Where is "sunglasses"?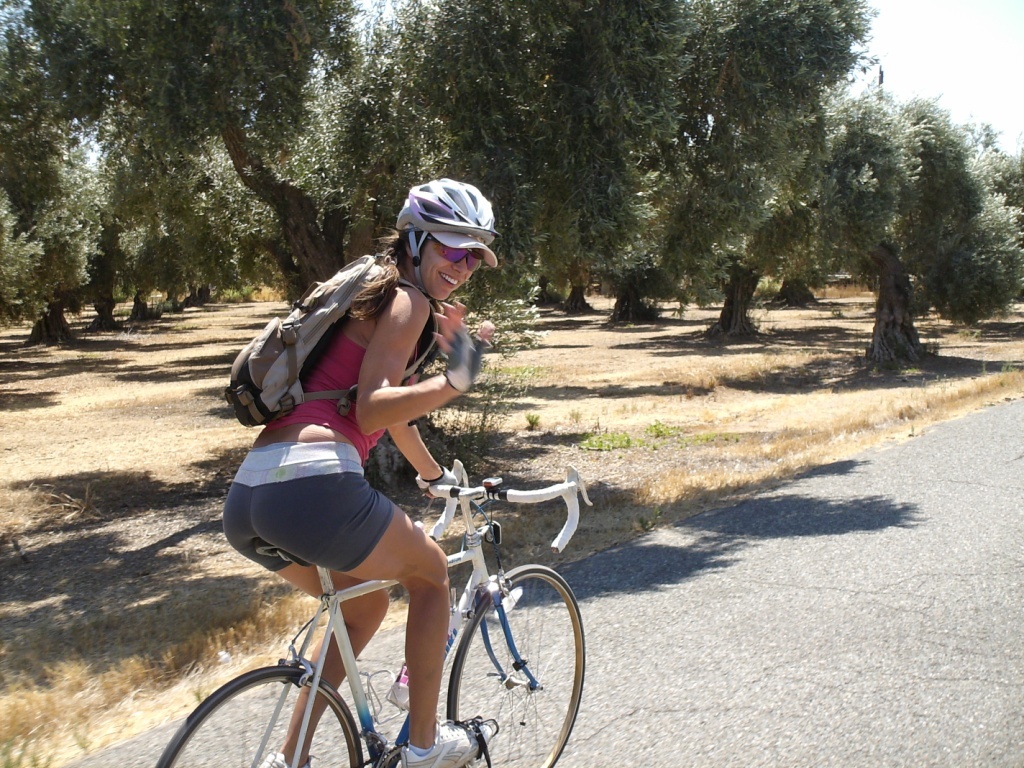
bbox=[427, 238, 482, 273].
